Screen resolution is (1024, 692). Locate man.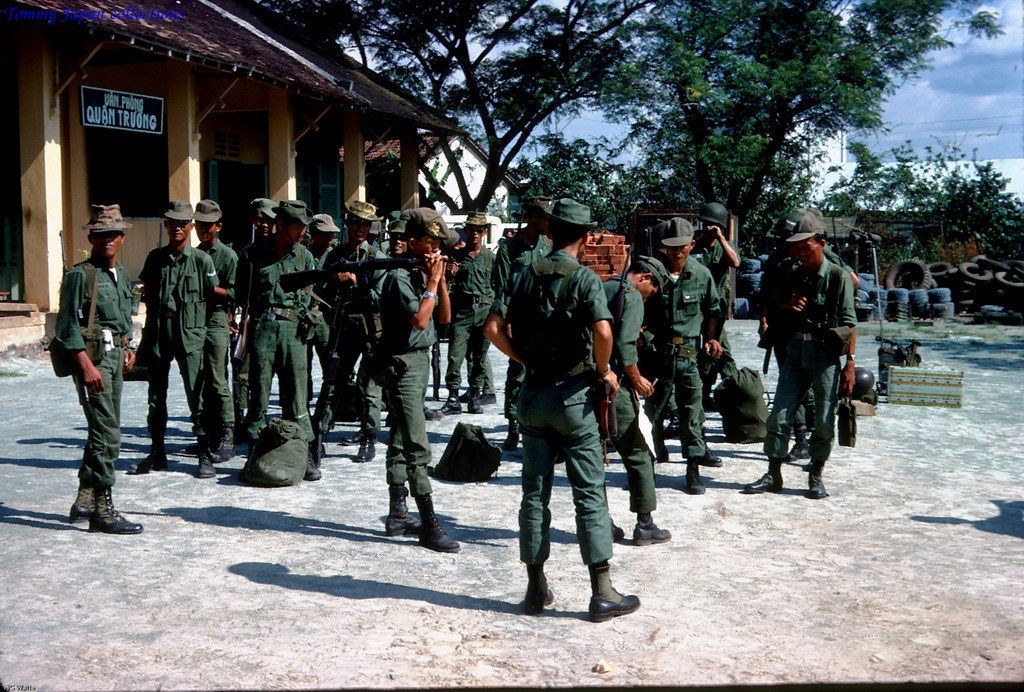
435 214 500 413.
